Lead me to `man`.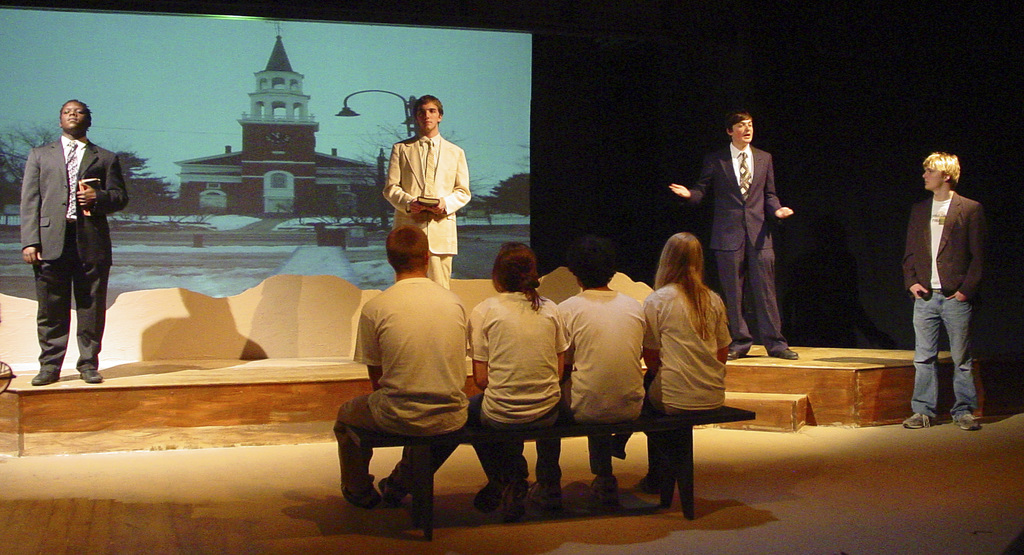
Lead to bbox=[671, 111, 797, 359].
